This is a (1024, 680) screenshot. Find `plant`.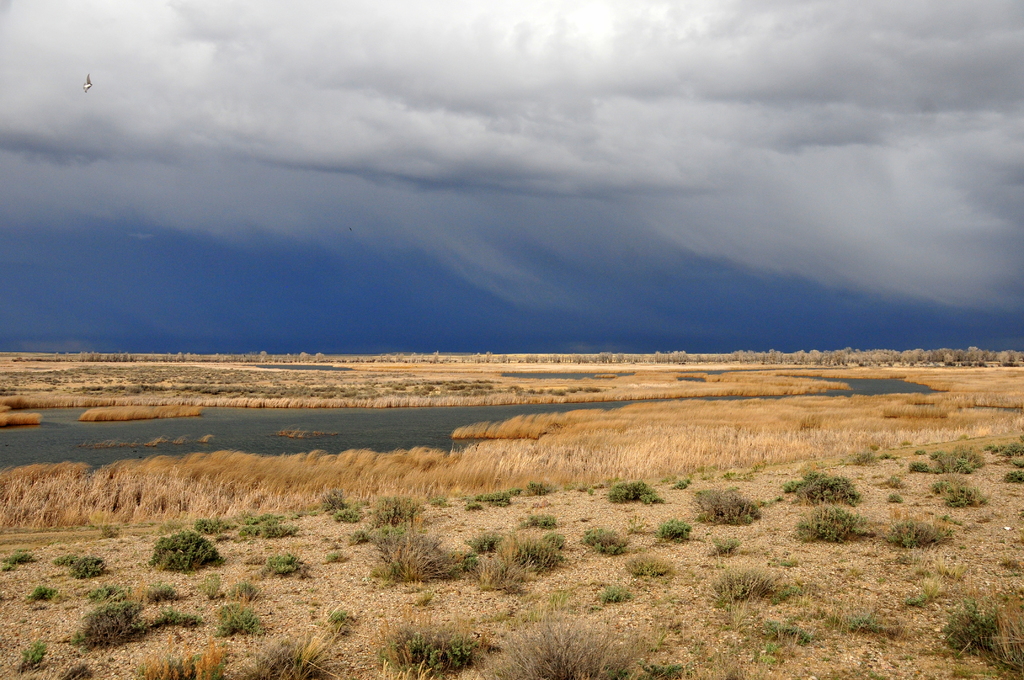
Bounding box: 325, 538, 354, 561.
